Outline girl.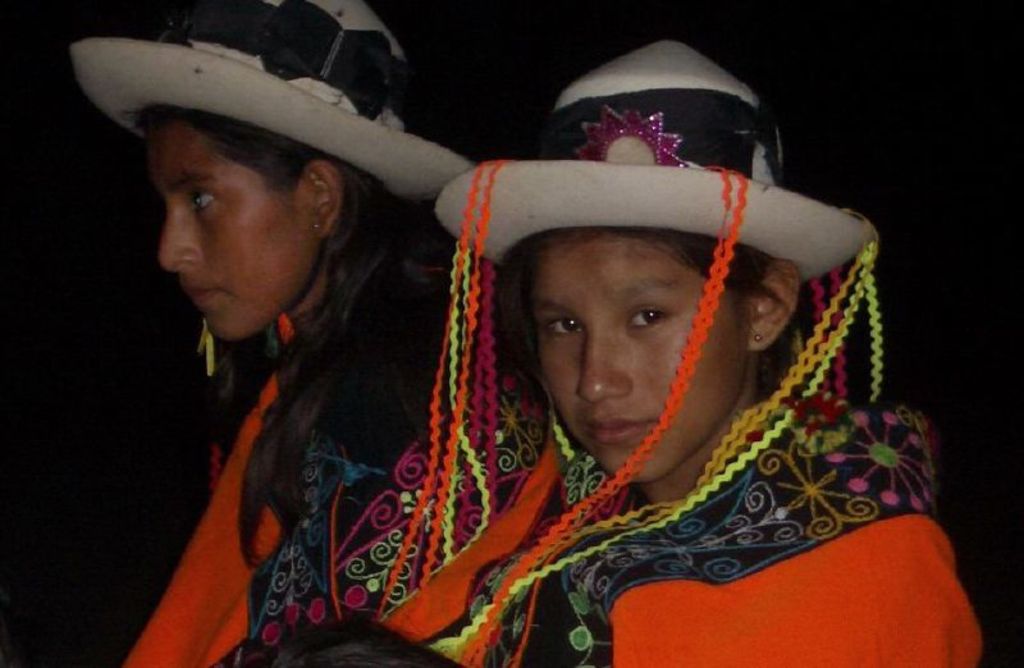
Outline: left=380, top=37, right=992, bottom=667.
